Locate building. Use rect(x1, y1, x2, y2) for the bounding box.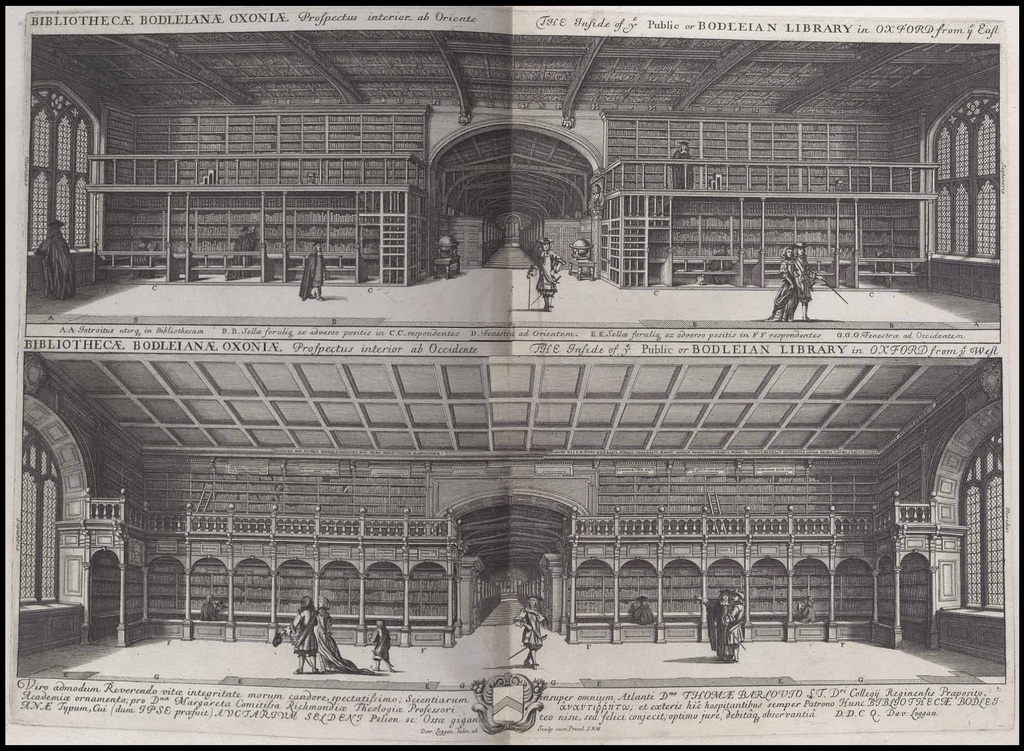
rect(15, 360, 1012, 691).
